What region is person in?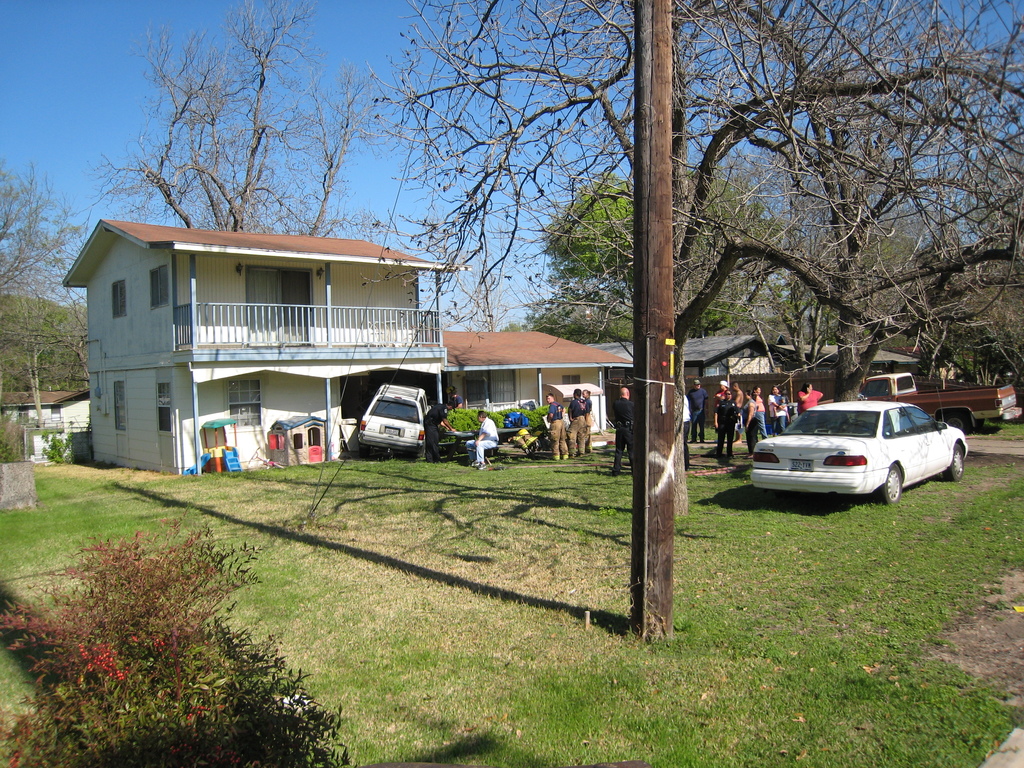
crop(689, 378, 708, 442).
